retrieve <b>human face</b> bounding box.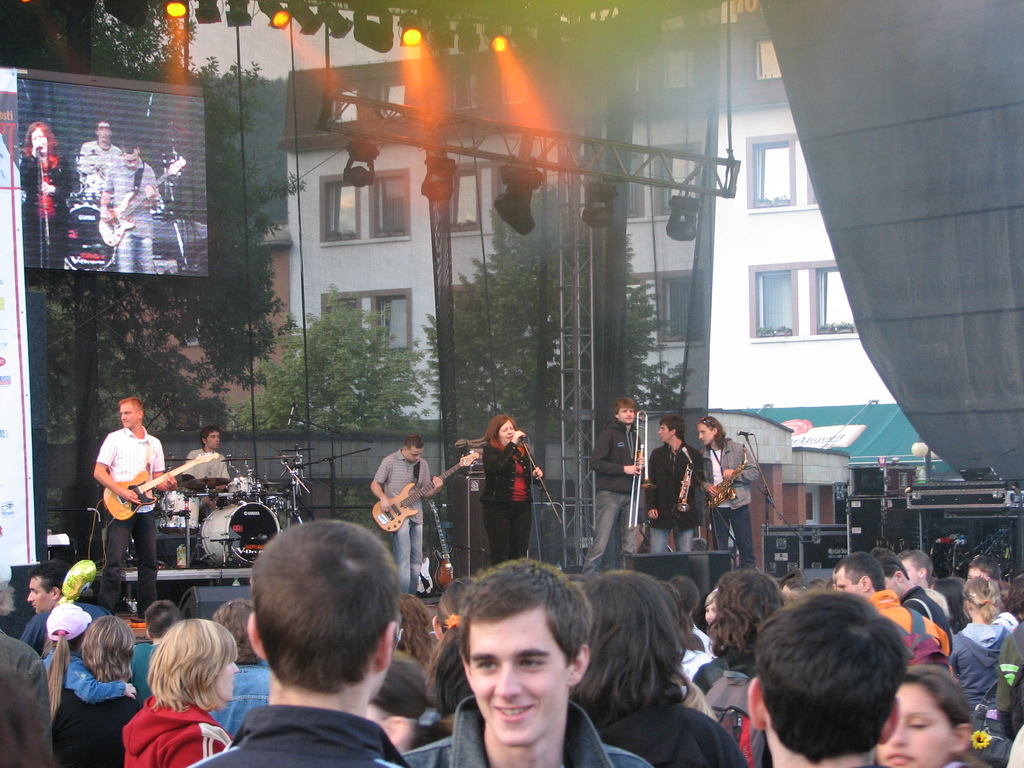
Bounding box: left=834, top=569, right=863, bottom=597.
